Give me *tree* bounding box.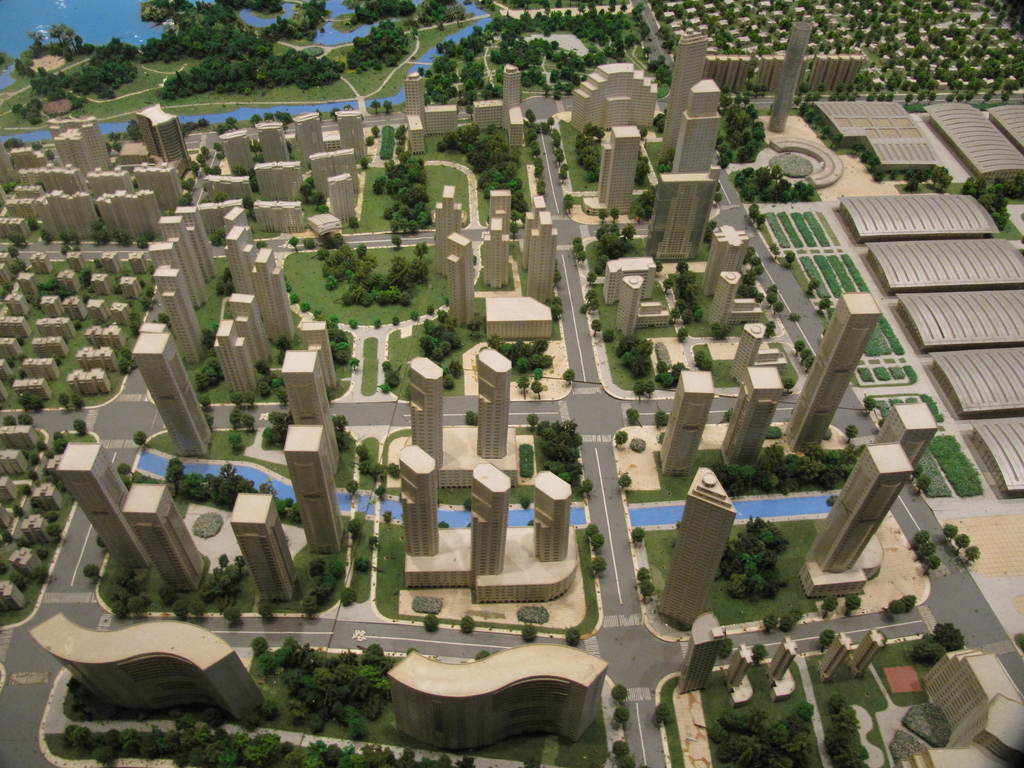
(614, 431, 629, 444).
